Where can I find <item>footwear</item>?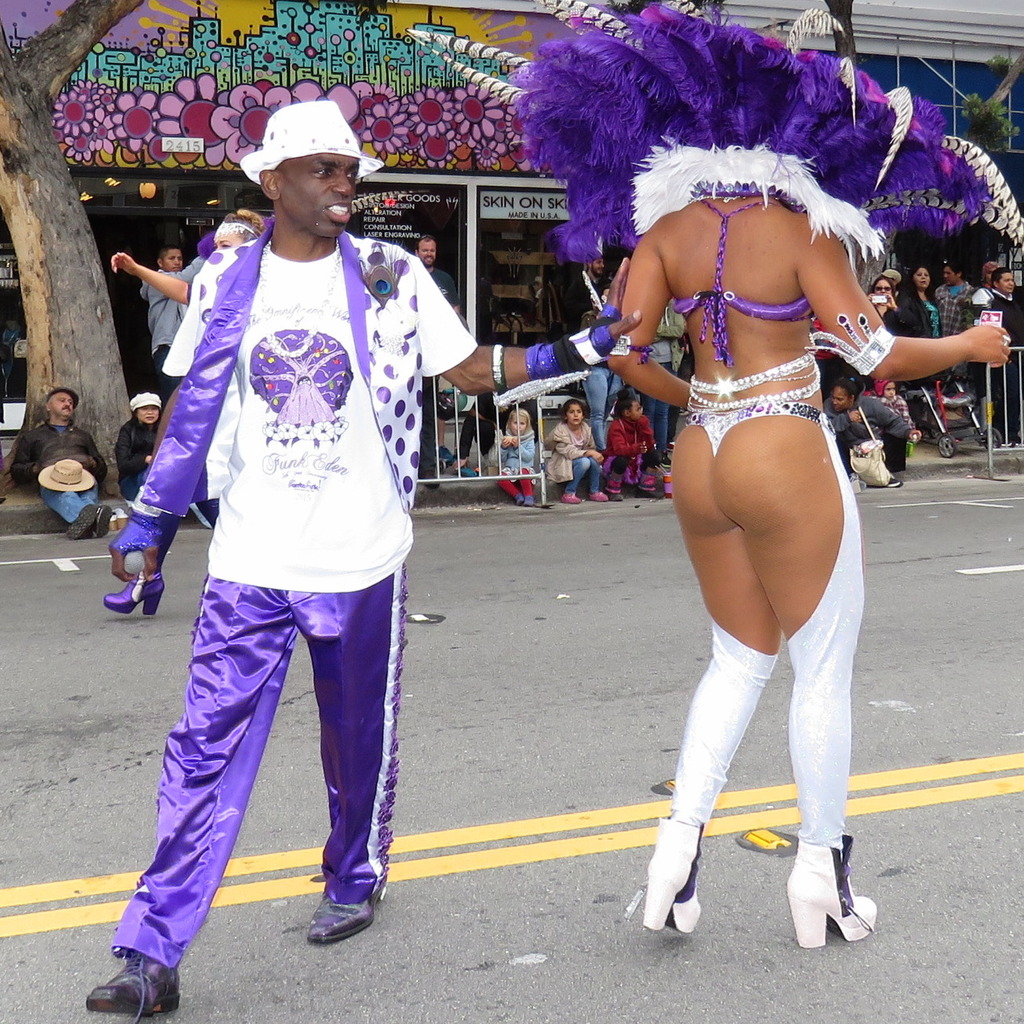
You can find it at <box>83,950,185,1023</box>.
